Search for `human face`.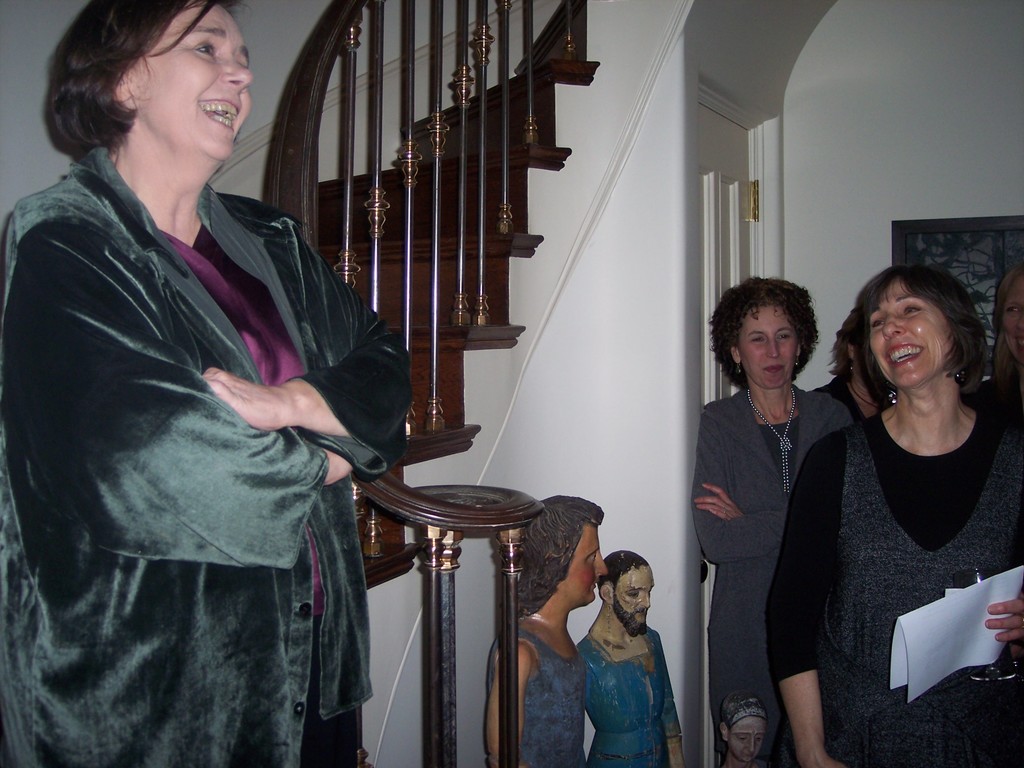
Found at Rect(856, 278, 957, 389).
